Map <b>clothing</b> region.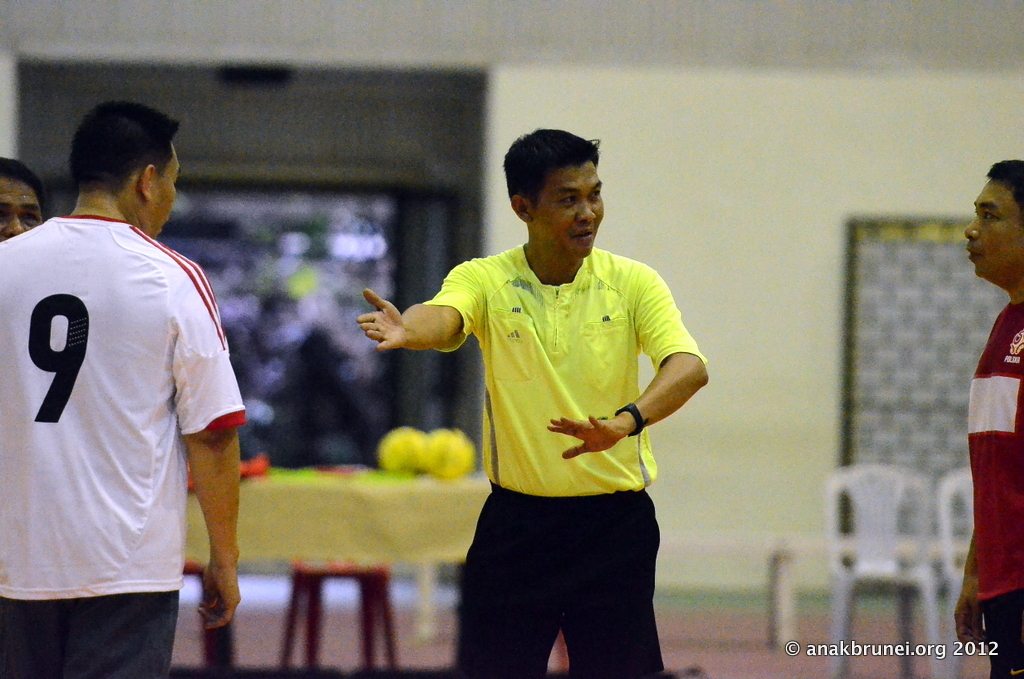
Mapped to select_region(420, 252, 705, 678).
